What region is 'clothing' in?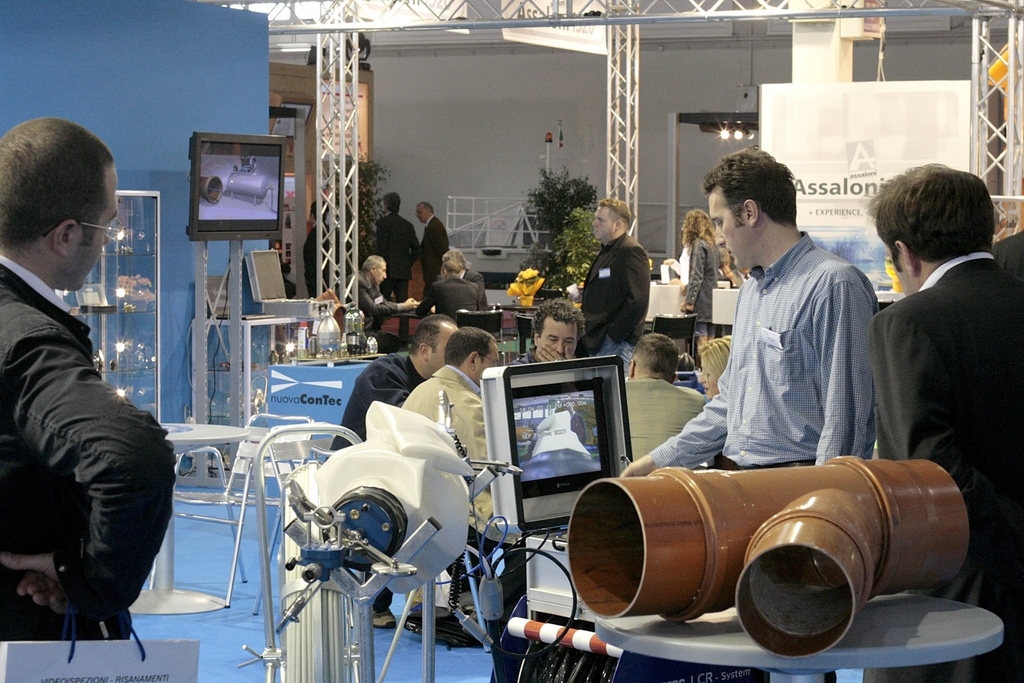
(463,265,490,311).
